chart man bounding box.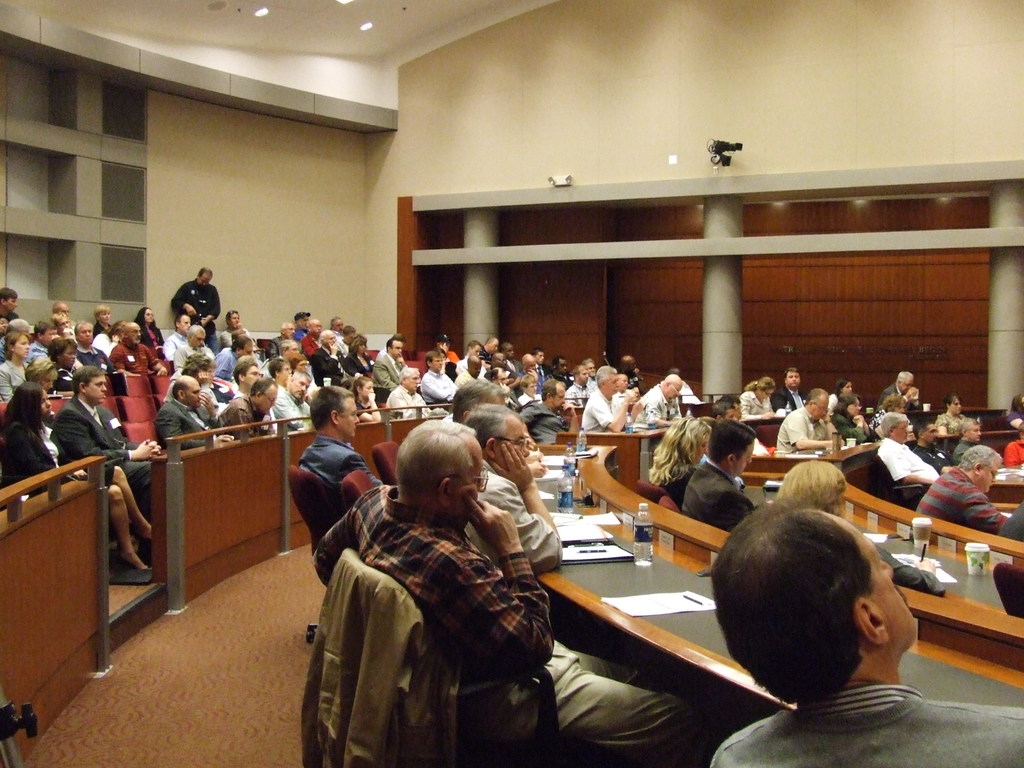
Charted: {"left": 880, "top": 412, "right": 935, "bottom": 490}.
